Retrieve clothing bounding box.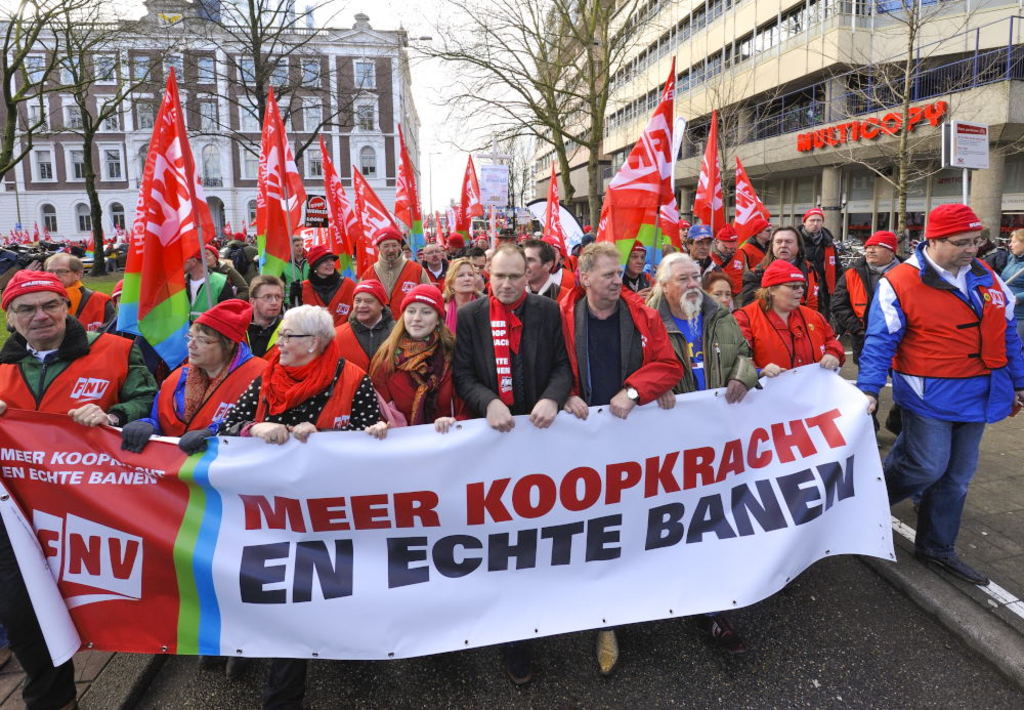
Bounding box: <bbox>374, 330, 456, 414</bbox>.
